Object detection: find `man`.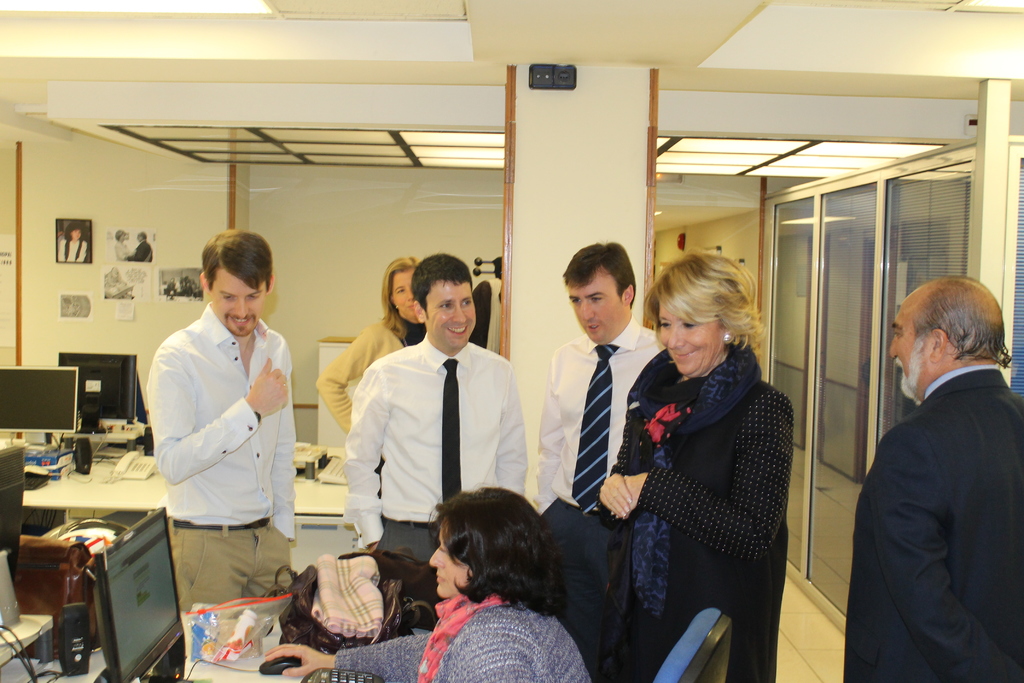
Rect(535, 240, 661, 571).
